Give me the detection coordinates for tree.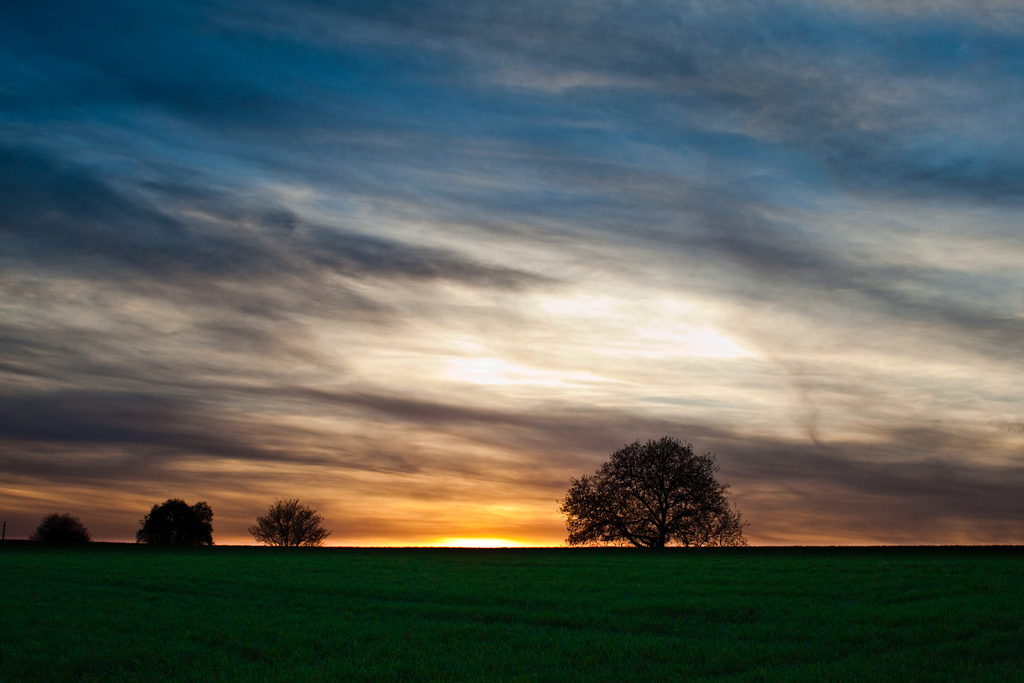
l=577, t=441, r=750, b=557.
